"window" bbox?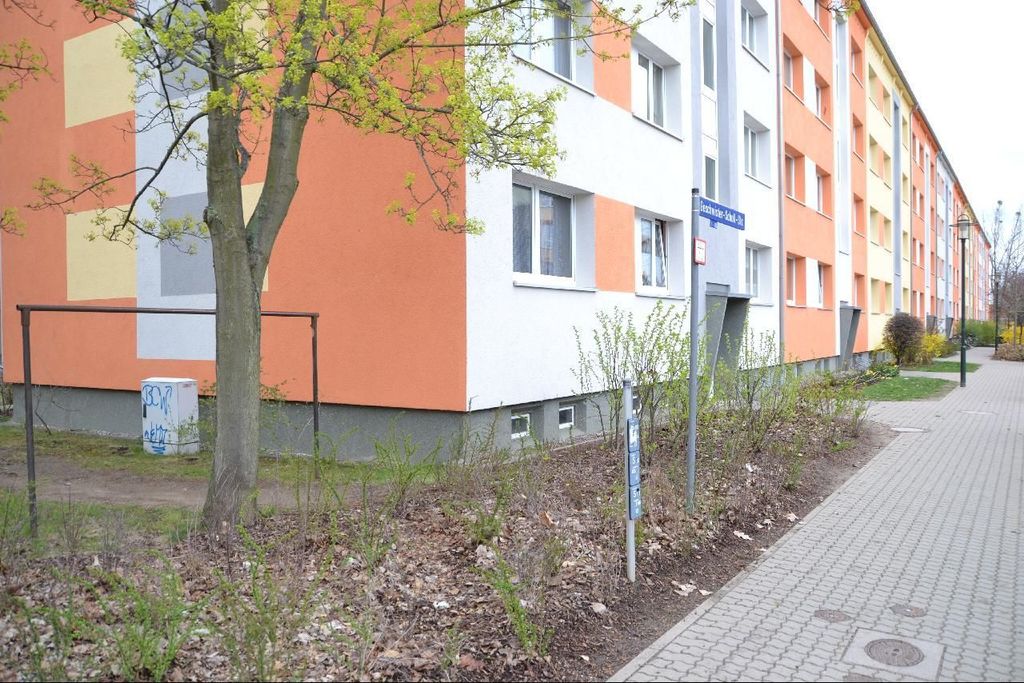
(x1=783, y1=141, x2=805, y2=198)
